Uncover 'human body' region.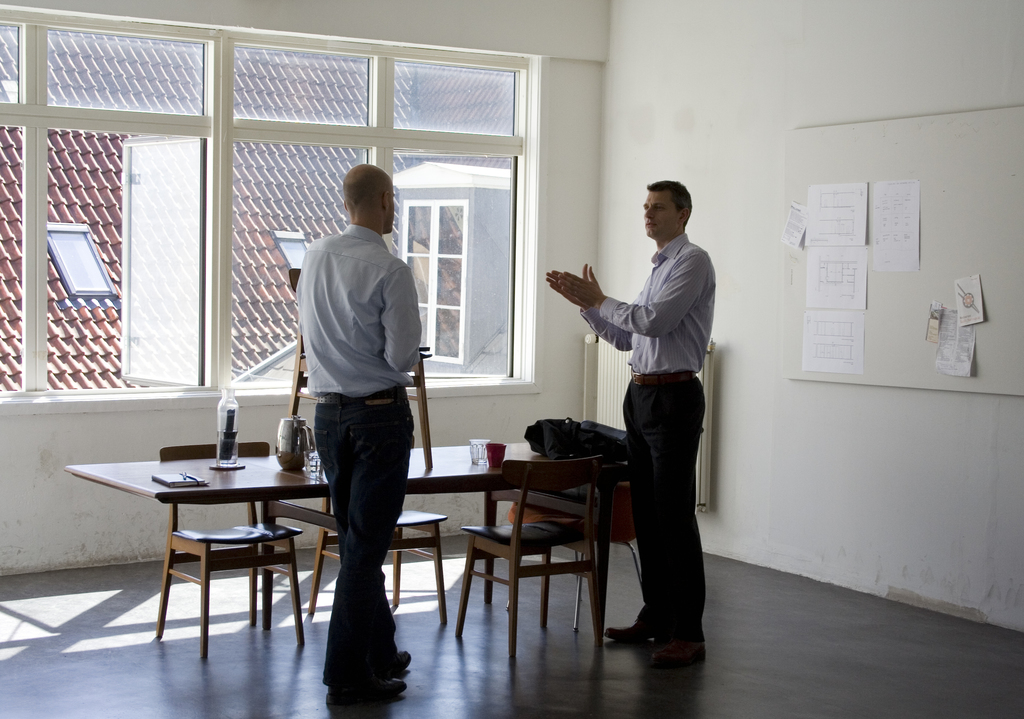
Uncovered: [x1=593, y1=181, x2=720, y2=699].
